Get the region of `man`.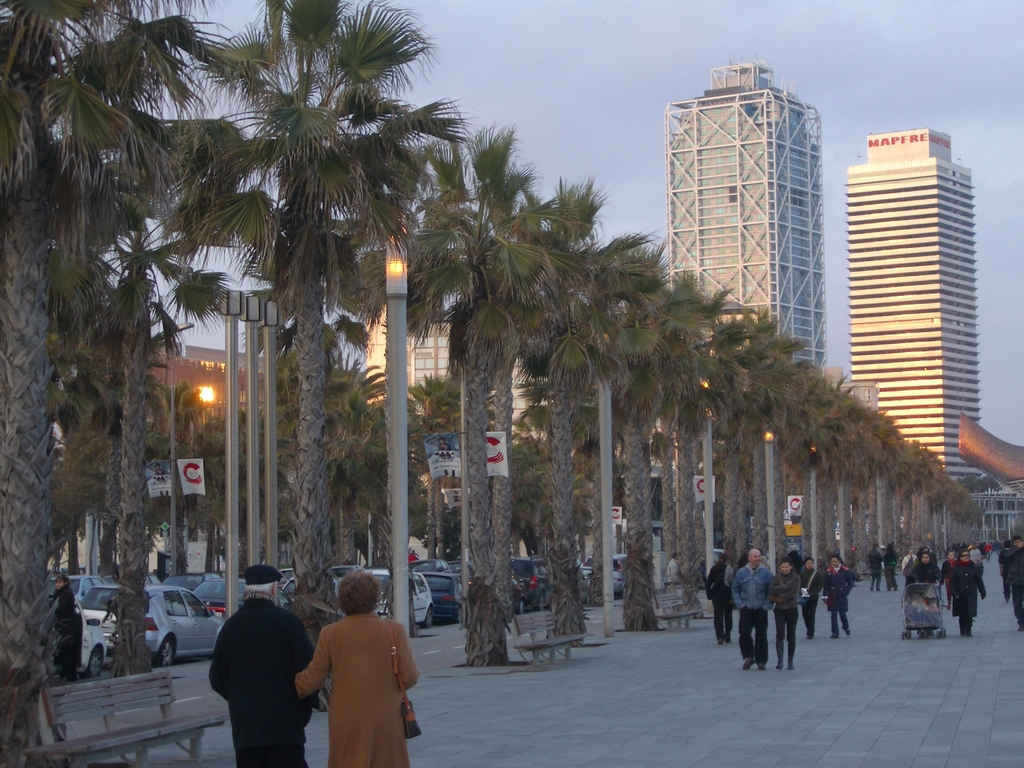
BBox(662, 550, 684, 590).
